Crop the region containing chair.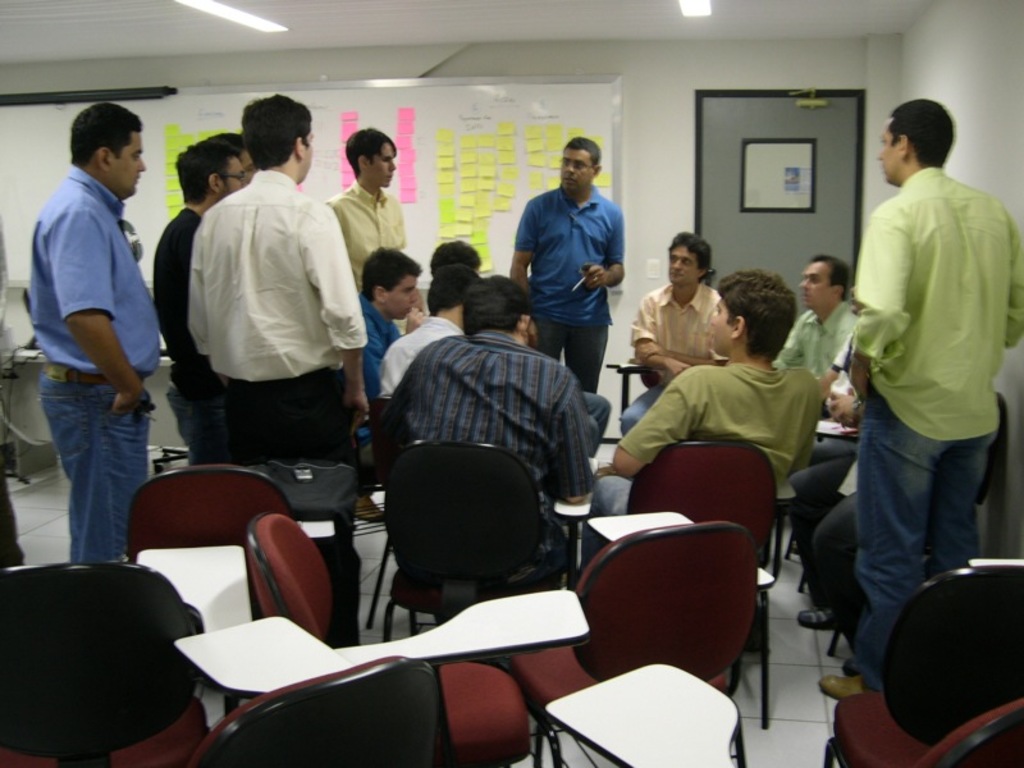
Crop region: bbox=[349, 443, 584, 631].
